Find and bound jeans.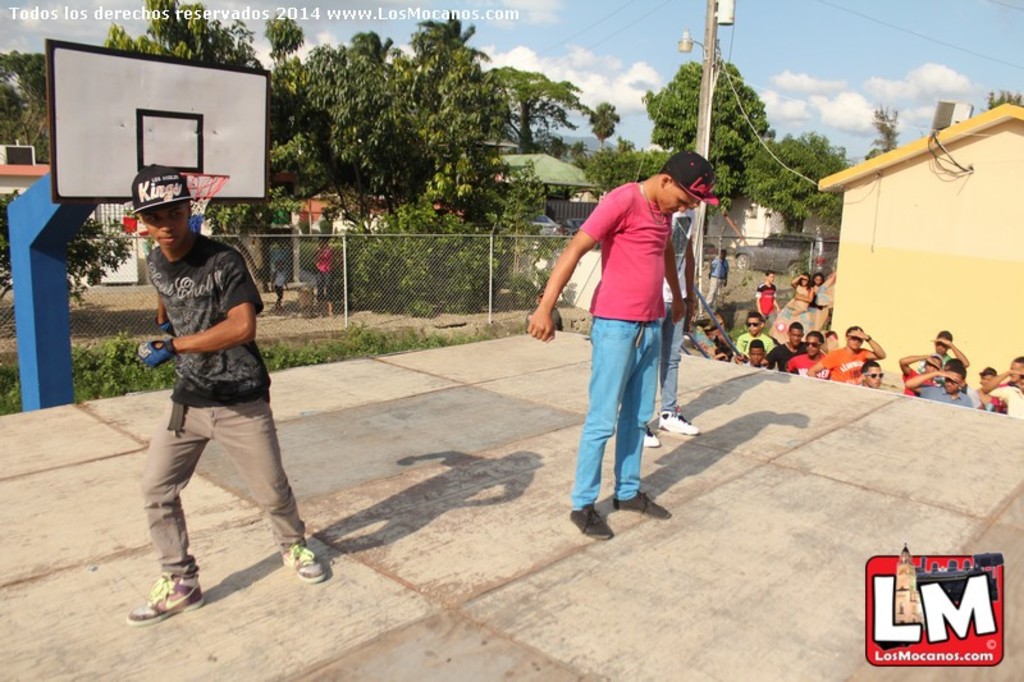
Bound: 575/317/671/518.
